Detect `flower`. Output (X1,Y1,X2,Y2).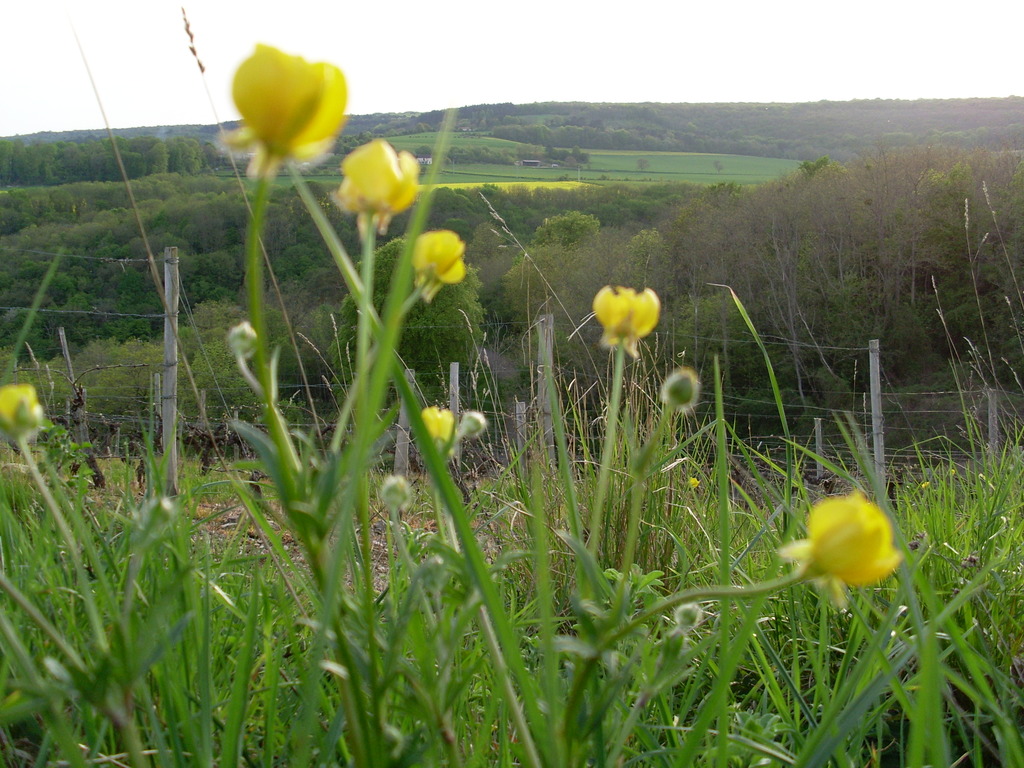
(331,138,422,240).
